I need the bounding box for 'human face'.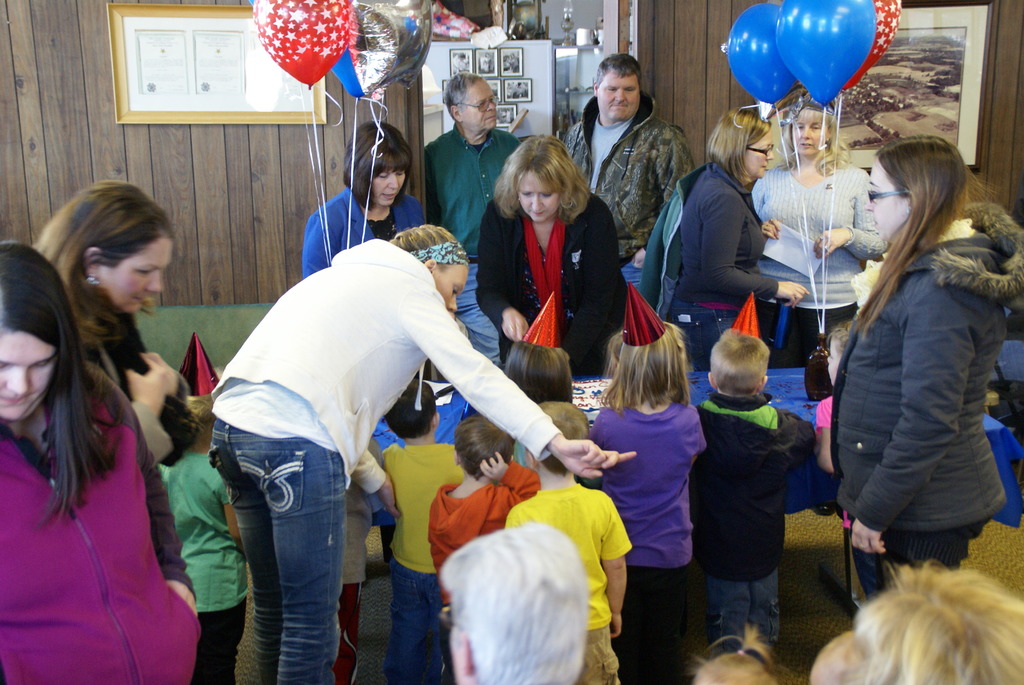
Here it is: box=[98, 235, 173, 312].
